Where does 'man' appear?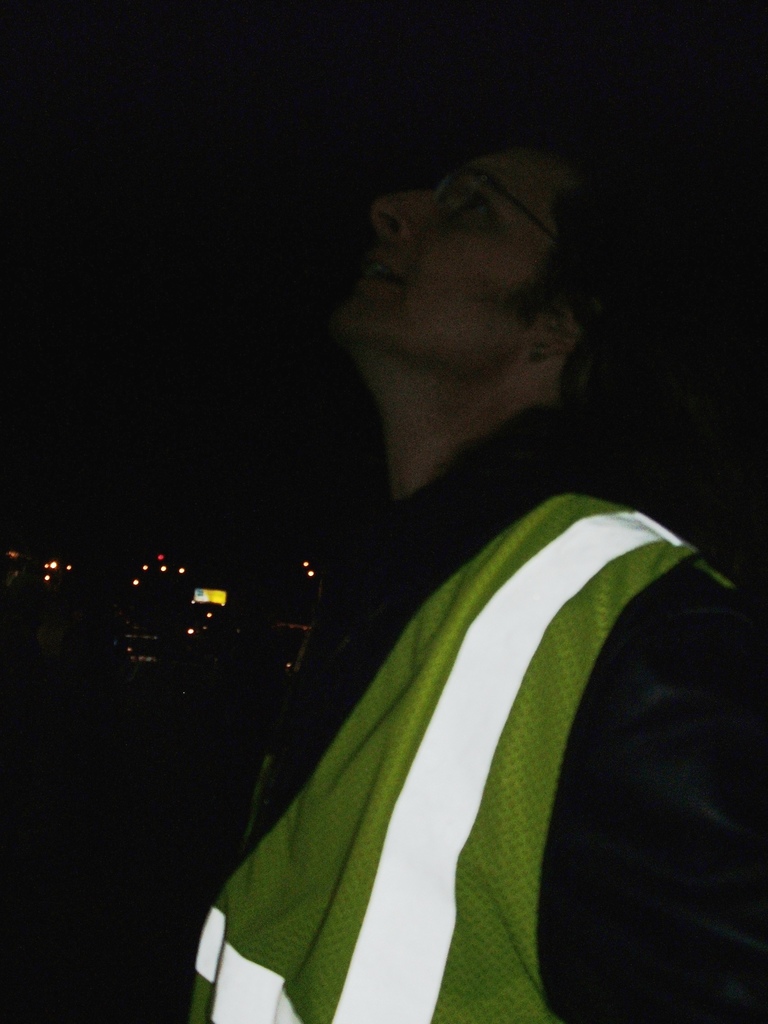
Appears at BBox(196, 130, 734, 1003).
